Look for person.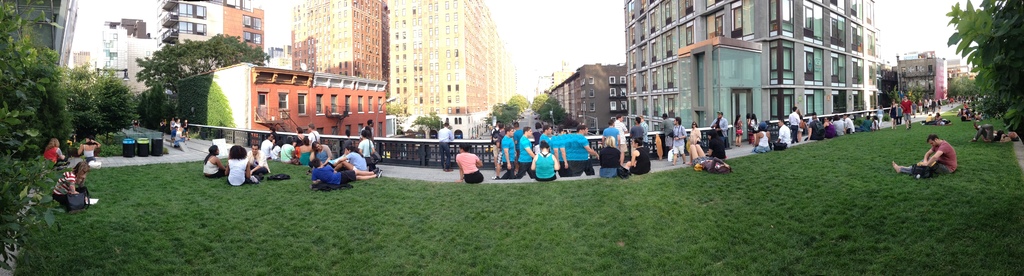
Found: 45:138:65:169.
